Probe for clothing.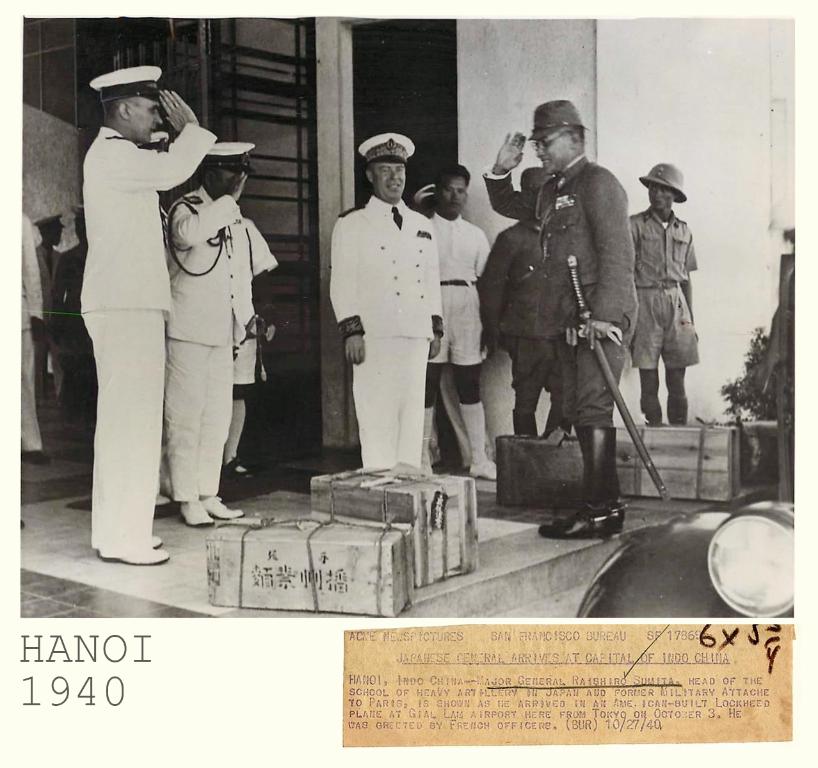
Probe result: (x1=627, y1=204, x2=698, y2=372).
